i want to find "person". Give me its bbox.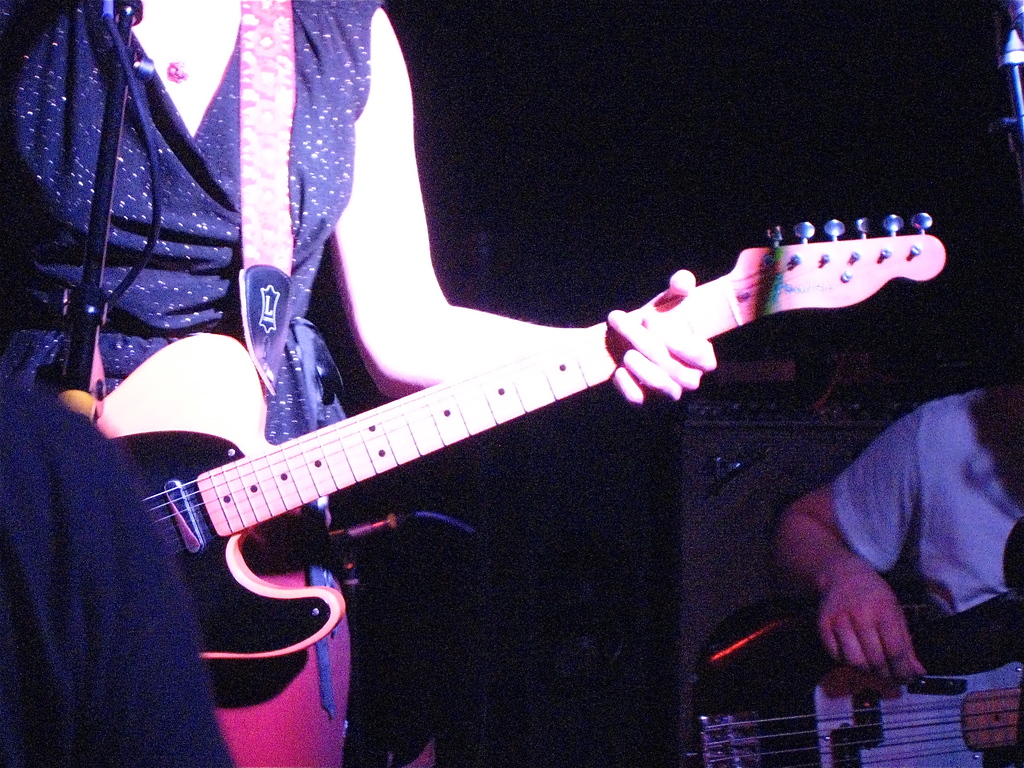
crop(0, 0, 723, 767).
